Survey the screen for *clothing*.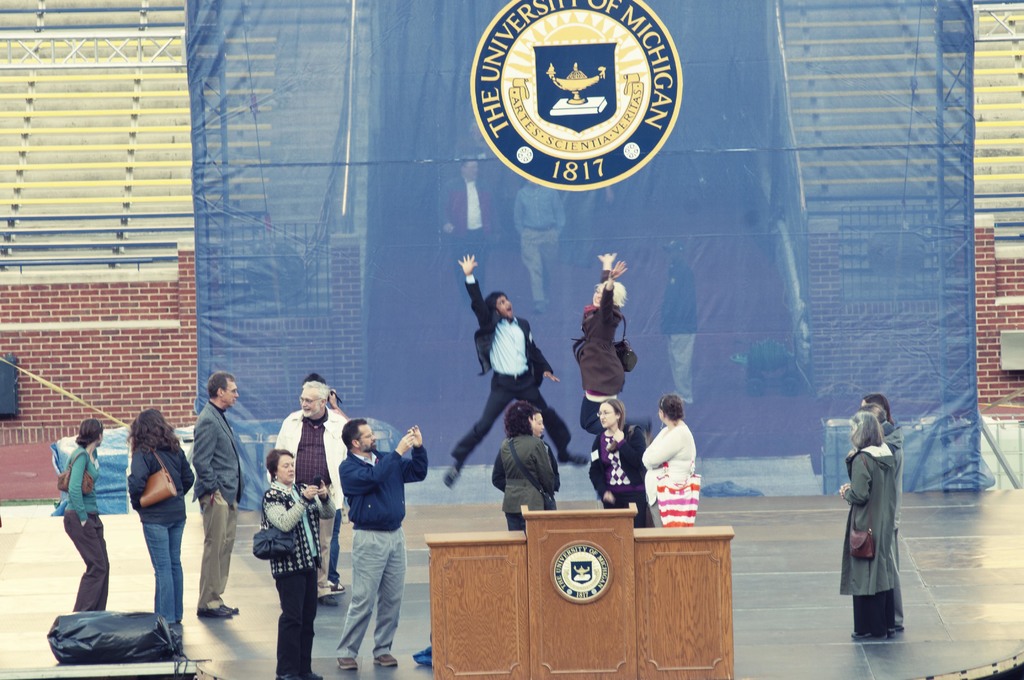
Survey found: <region>881, 423, 902, 572</region>.
